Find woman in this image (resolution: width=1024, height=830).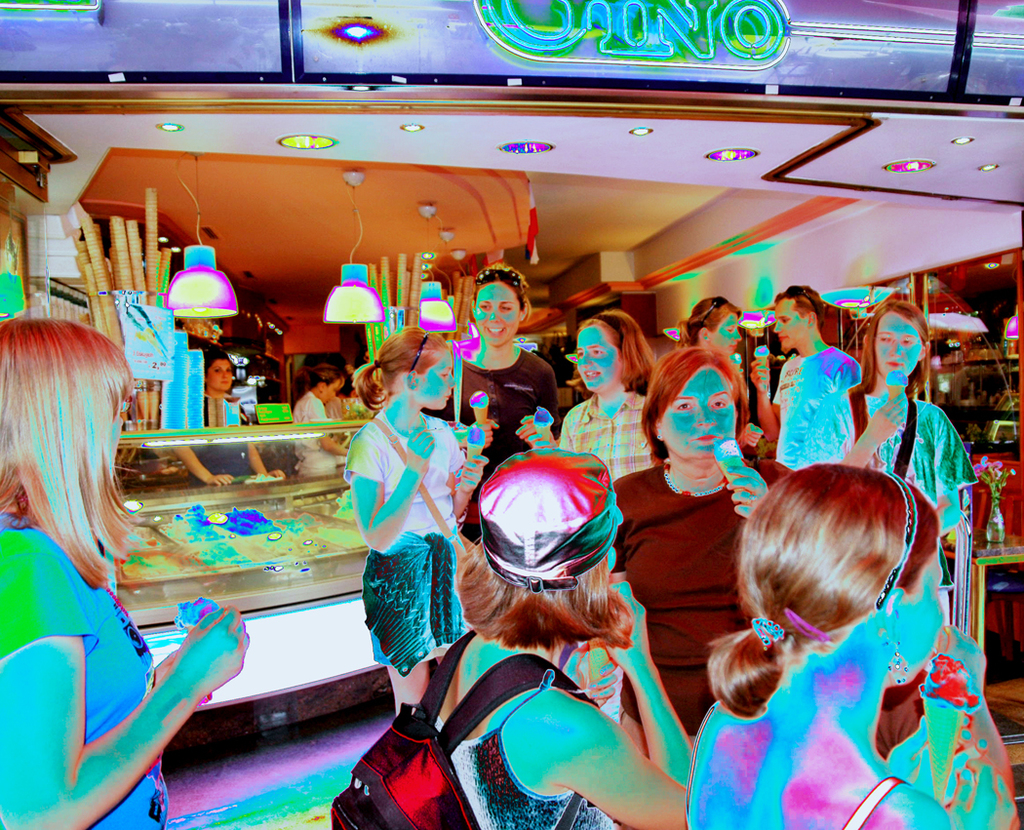
685/466/1005/829.
